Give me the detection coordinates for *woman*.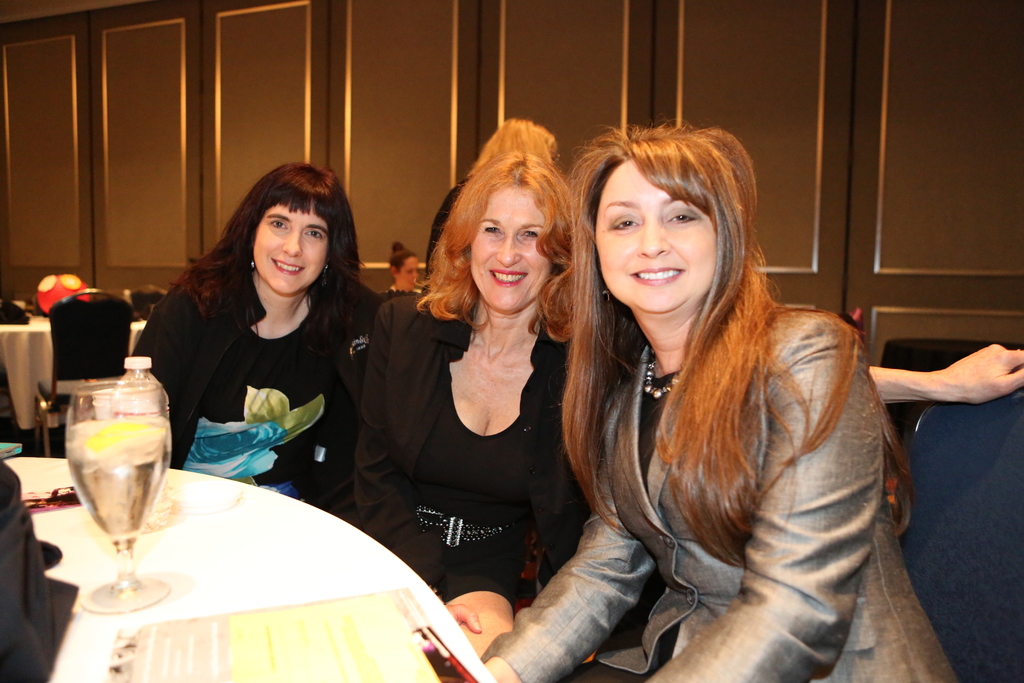
x1=350 y1=152 x2=1023 y2=661.
